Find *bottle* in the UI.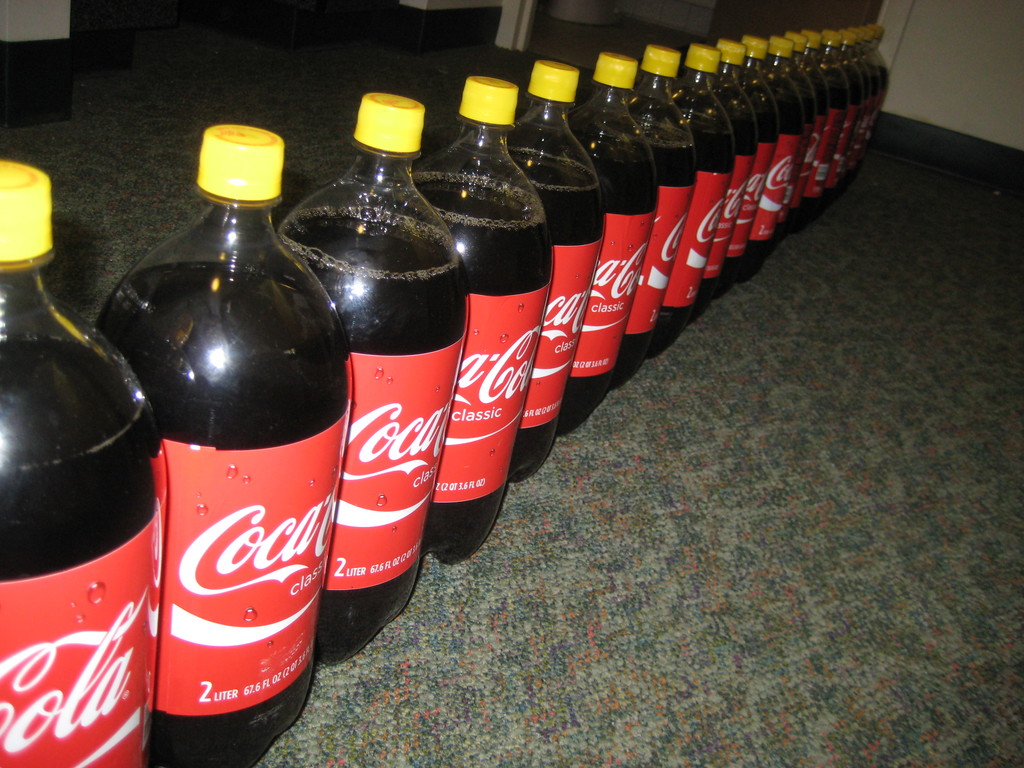
UI element at x1=609, y1=42, x2=697, y2=388.
